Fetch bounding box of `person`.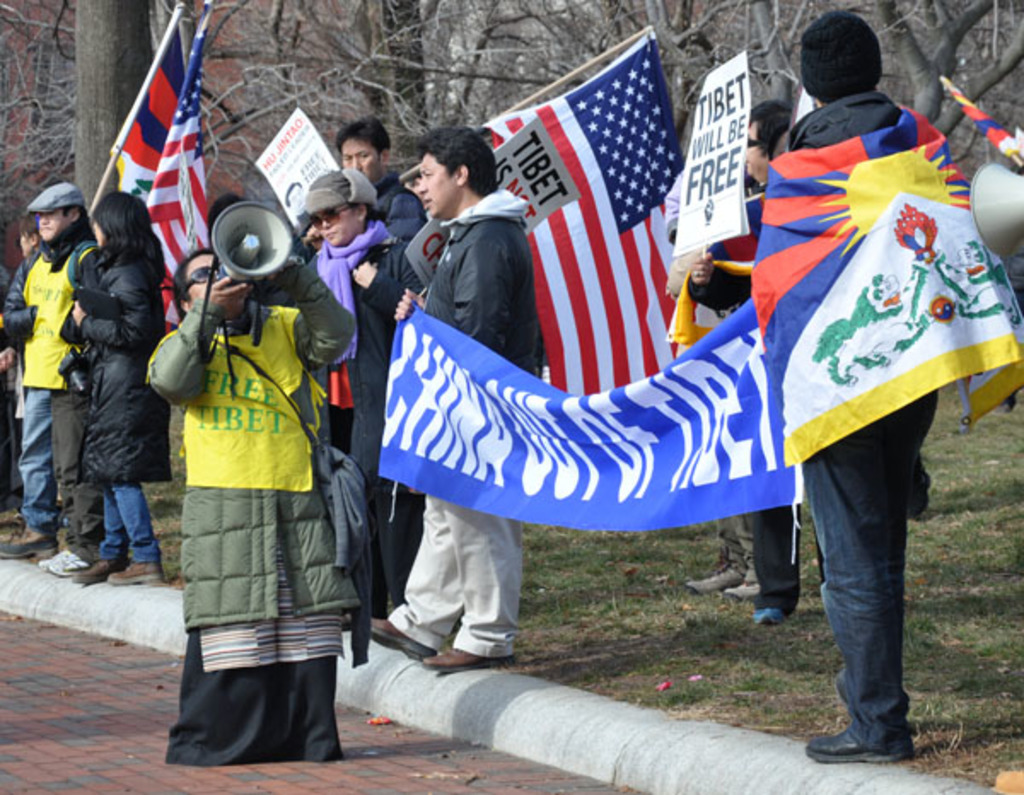
Bbox: (341,116,422,246).
